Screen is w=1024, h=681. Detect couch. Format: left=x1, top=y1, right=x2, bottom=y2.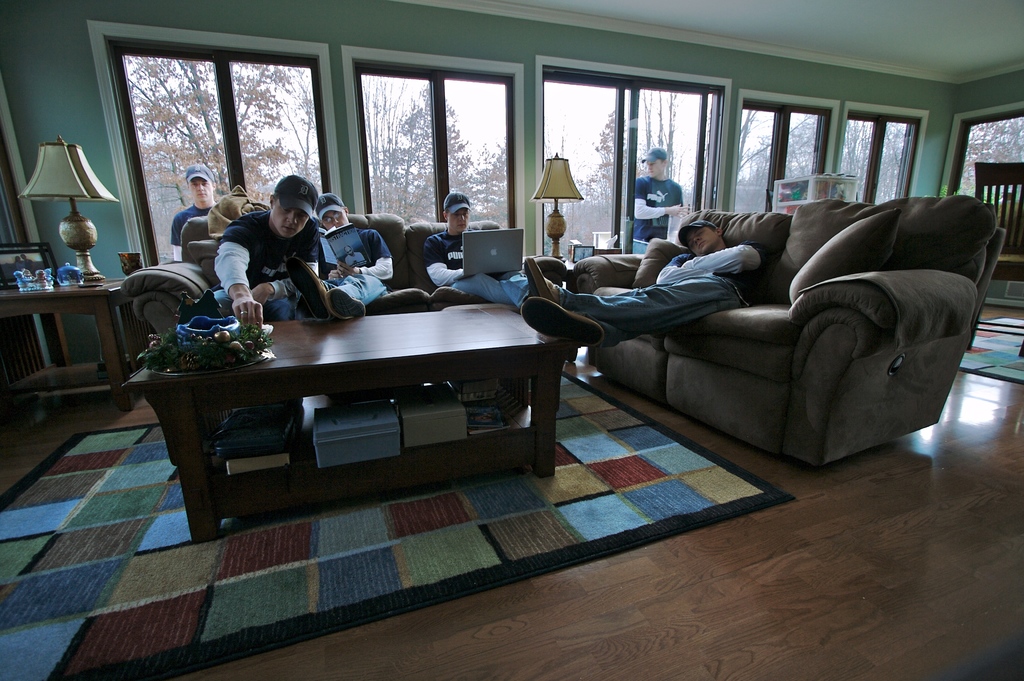
left=546, top=191, right=1015, bottom=502.
